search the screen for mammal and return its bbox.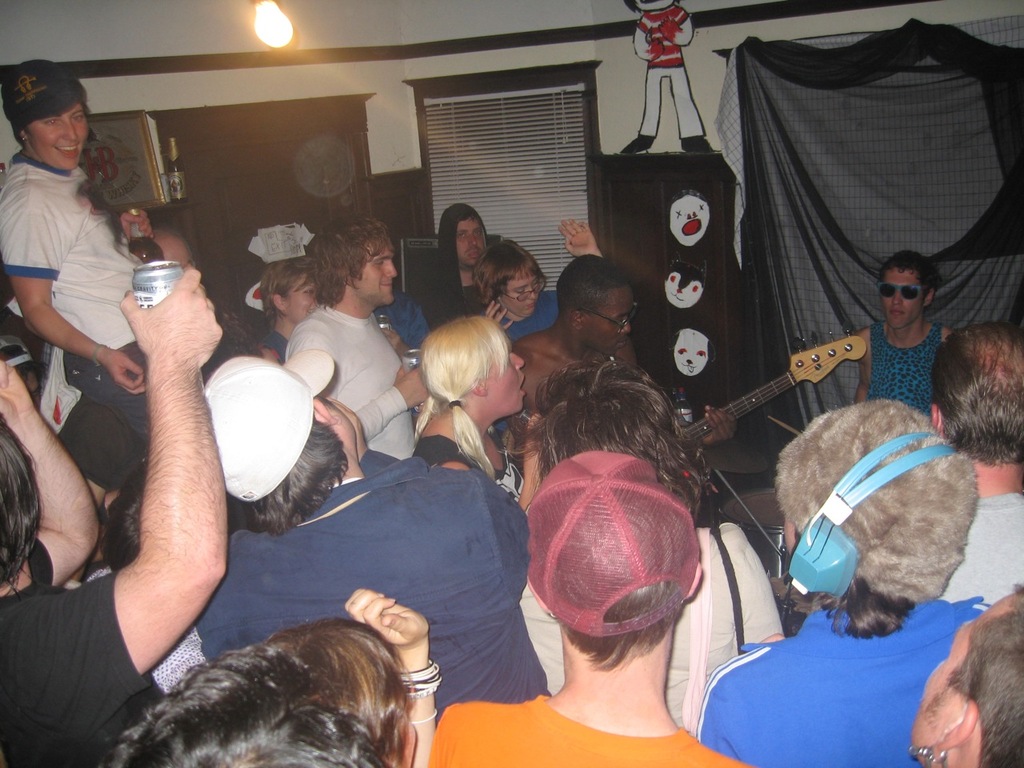
Found: l=0, t=55, r=162, b=447.
